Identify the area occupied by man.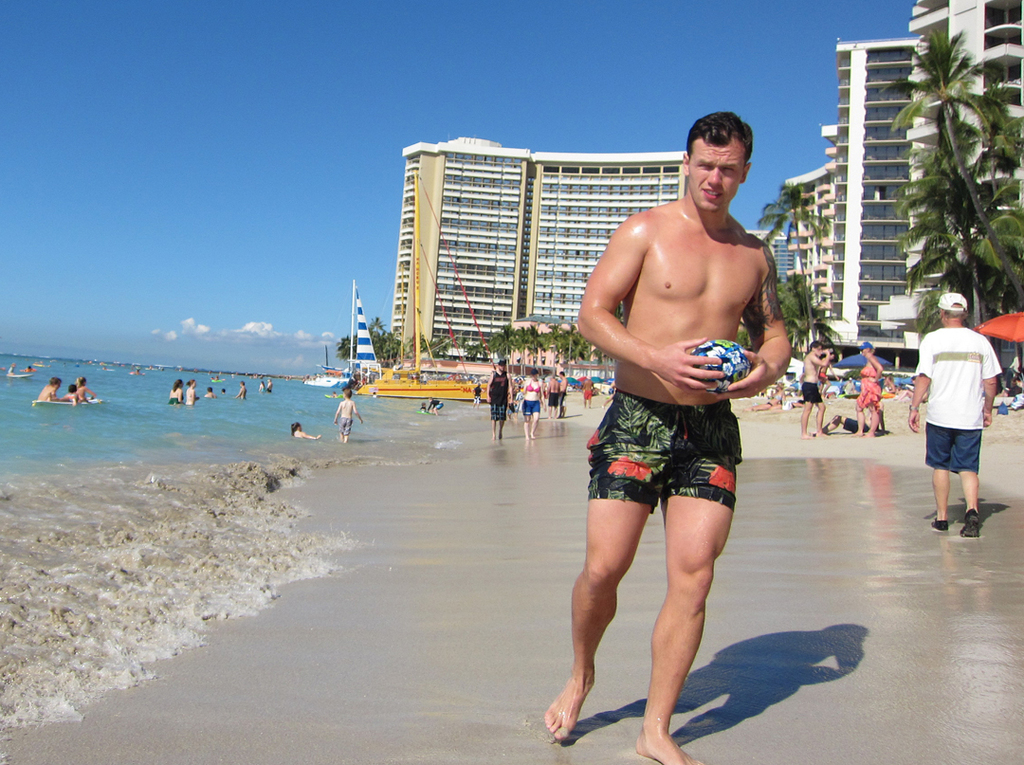
Area: {"x1": 553, "y1": 369, "x2": 571, "y2": 418}.
